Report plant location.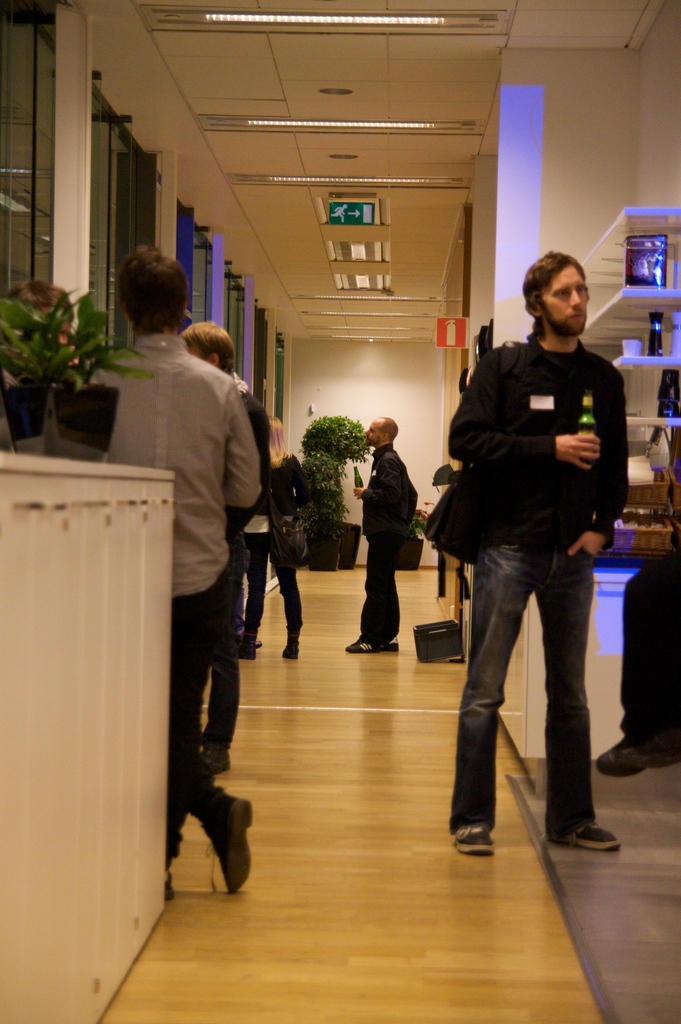
Report: (303, 415, 383, 527).
